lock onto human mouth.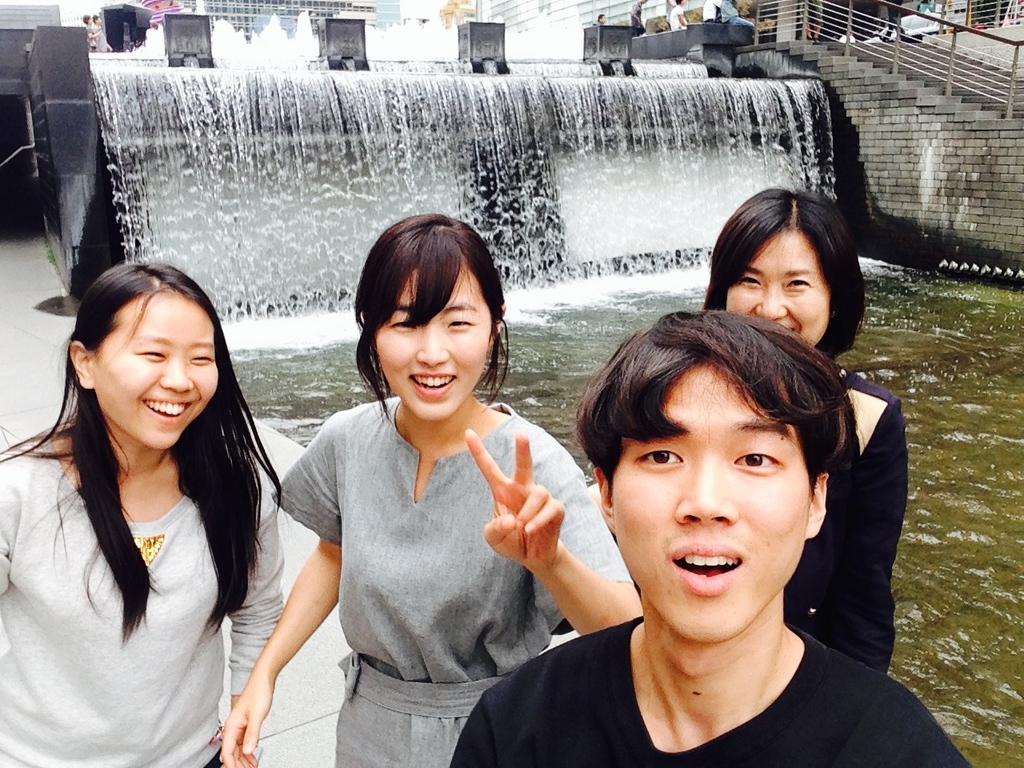
Locked: box(410, 370, 450, 398).
